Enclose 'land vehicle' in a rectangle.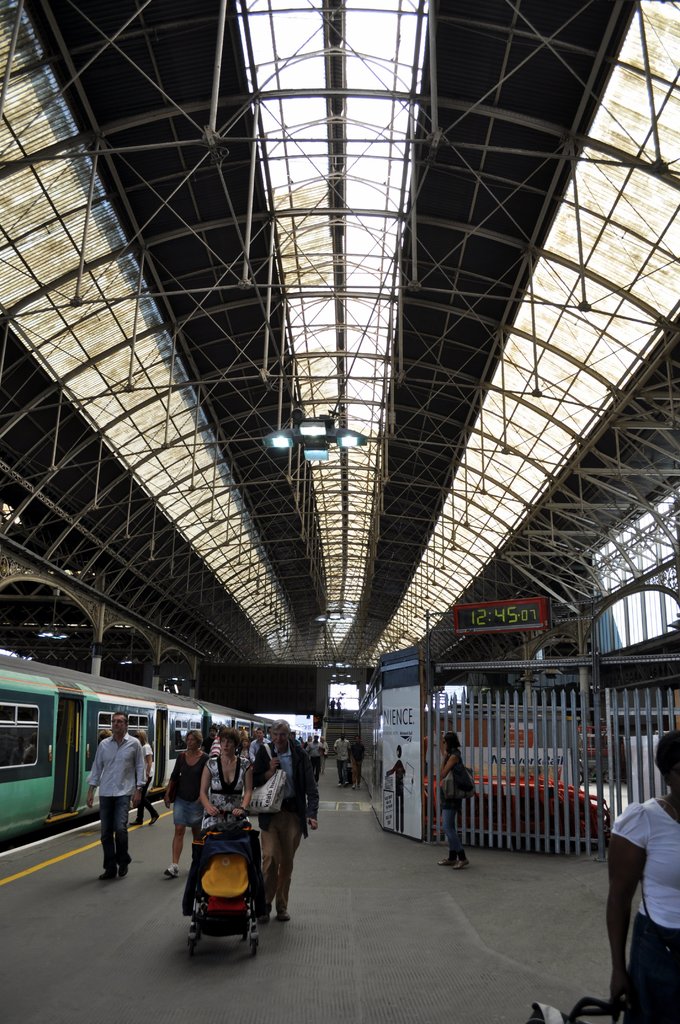
box=[0, 655, 277, 840].
